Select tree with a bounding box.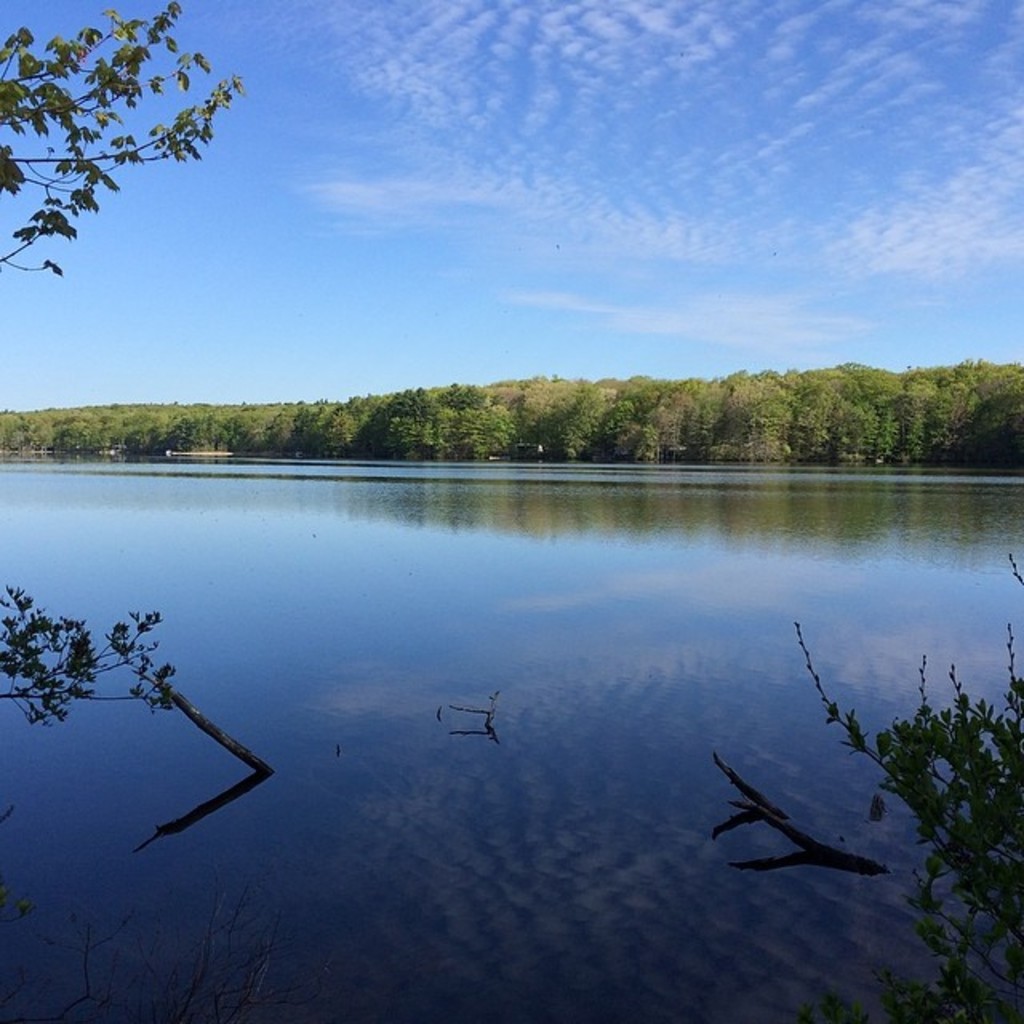
(298,403,323,450).
